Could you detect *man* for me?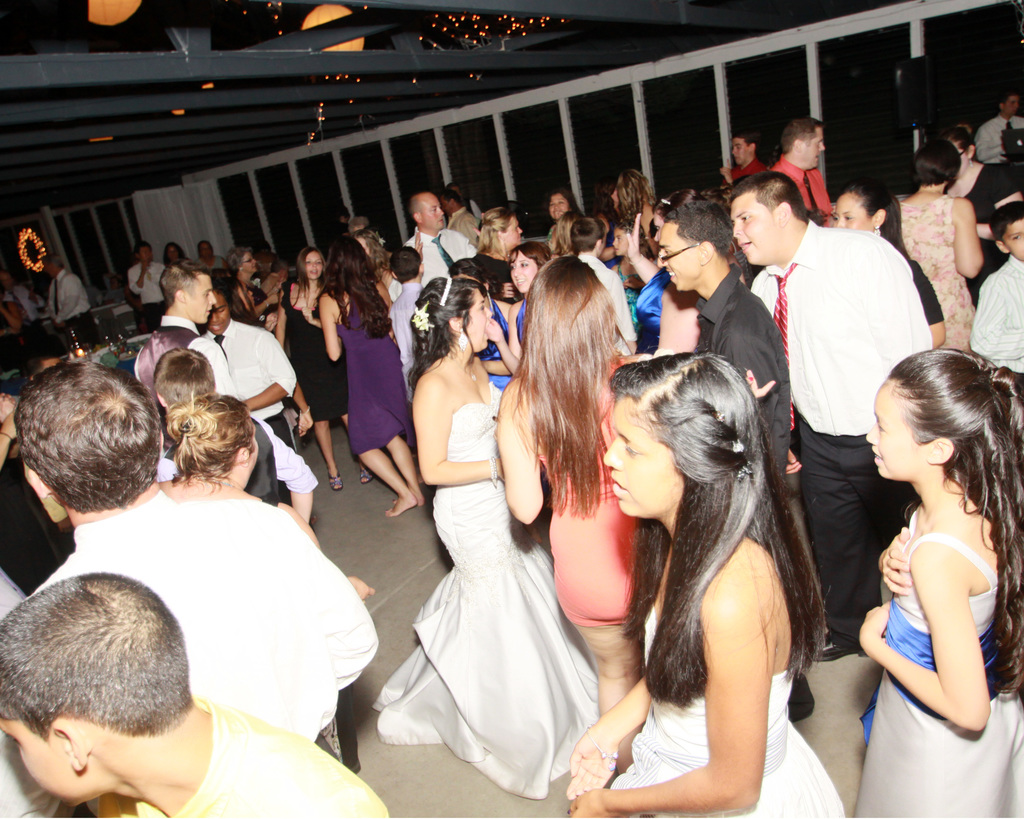
Detection result: (407,192,476,290).
